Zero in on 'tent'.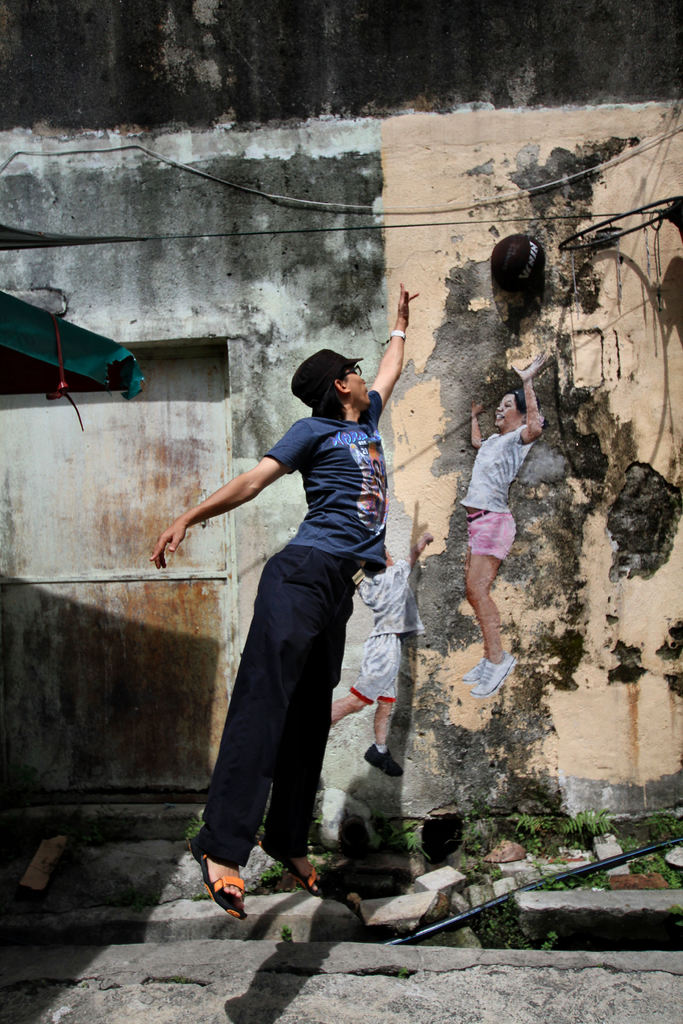
Zeroed in: <region>2, 291, 149, 442</region>.
